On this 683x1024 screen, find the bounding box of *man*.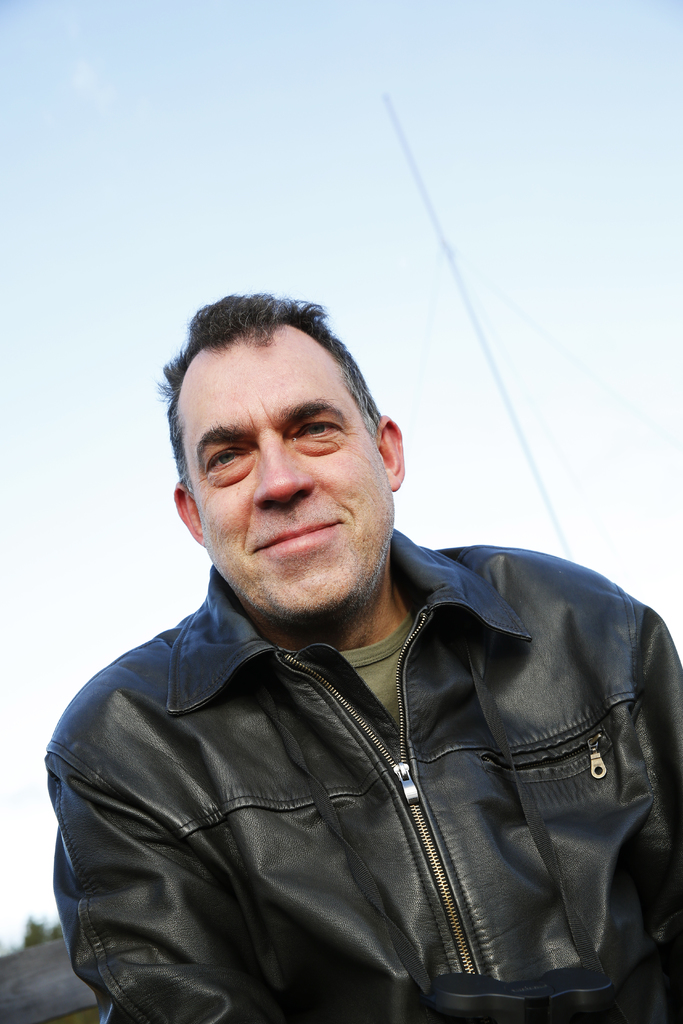
Bounding box: box(41, 291, 682, 1023).
